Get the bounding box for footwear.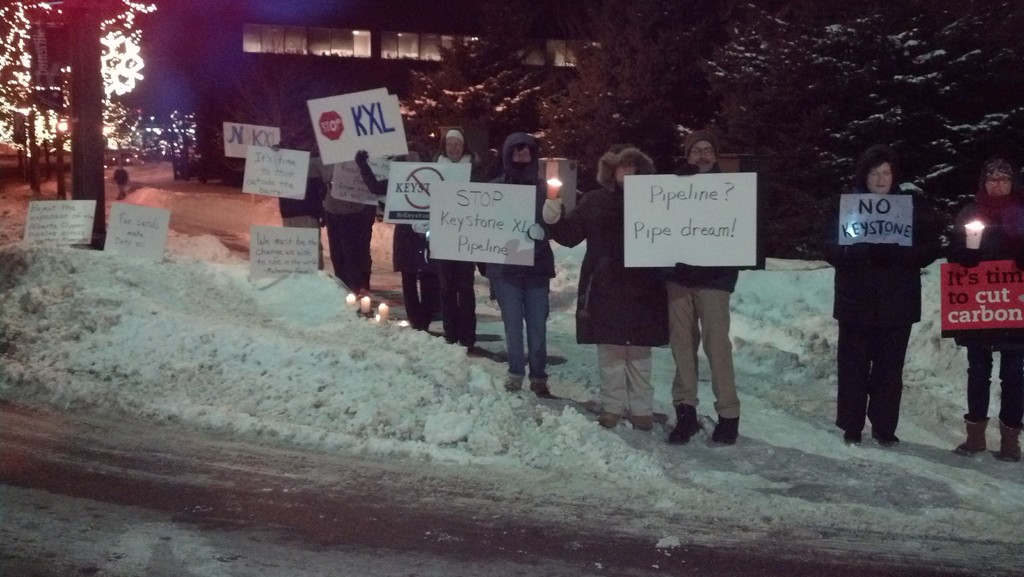
rect(535, 380, 553, 393).
